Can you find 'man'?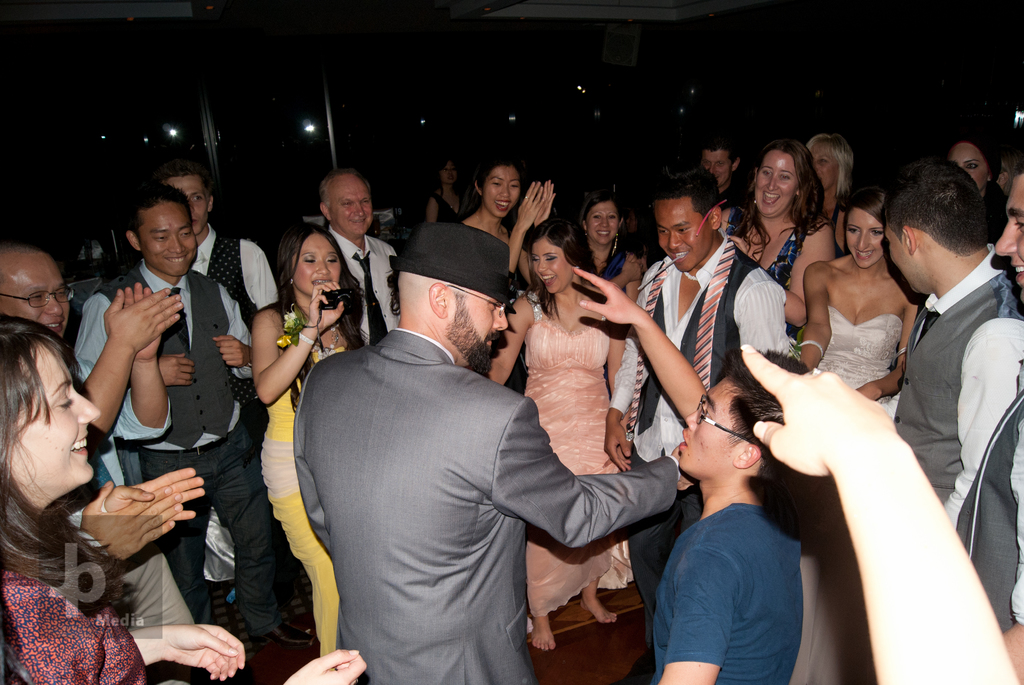
Yes, bounding box: <region>305, 168, 404, 349</region>.
